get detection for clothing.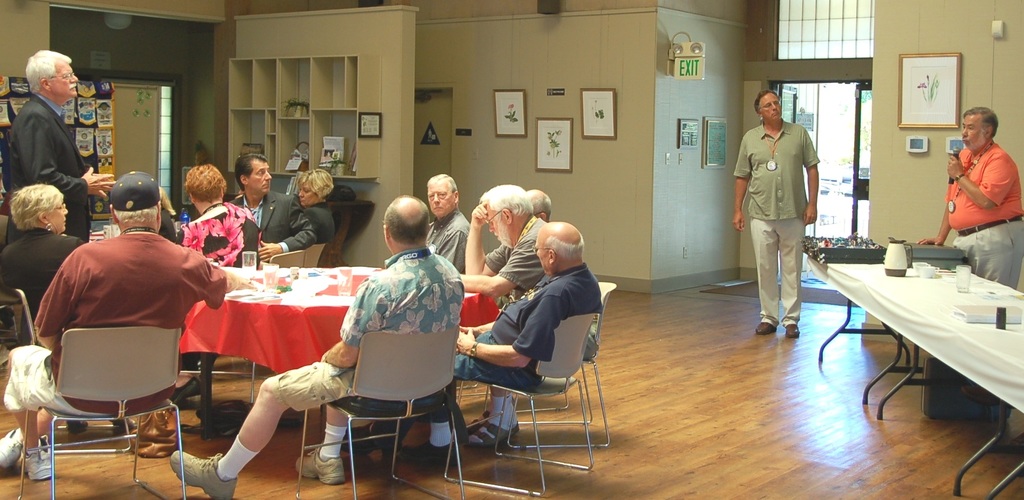
Detection: 948 136 1023 291.
